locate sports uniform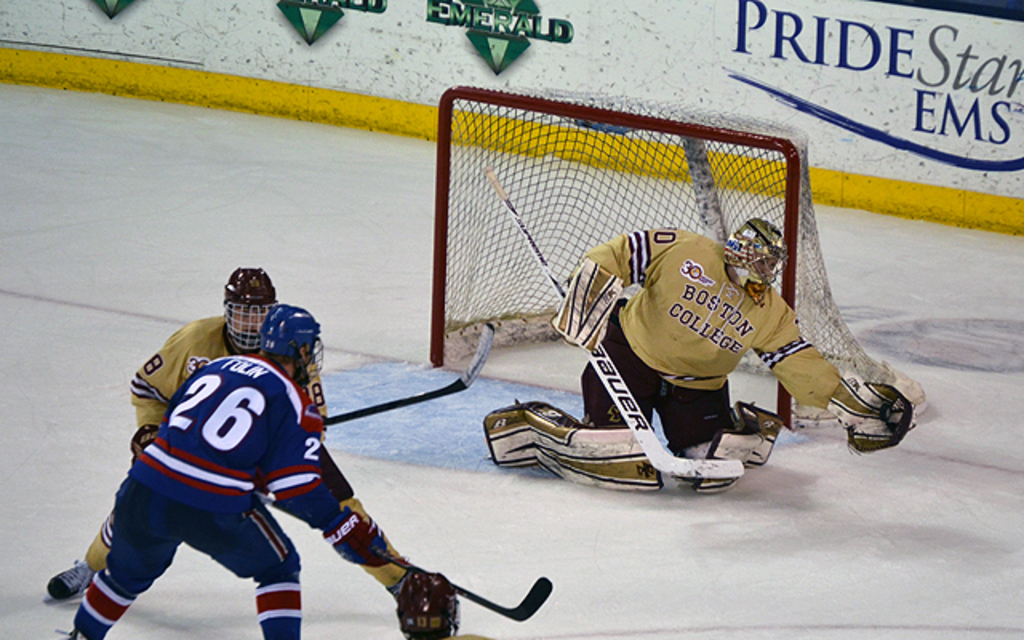
select_region(75, 309, 334, 587)
